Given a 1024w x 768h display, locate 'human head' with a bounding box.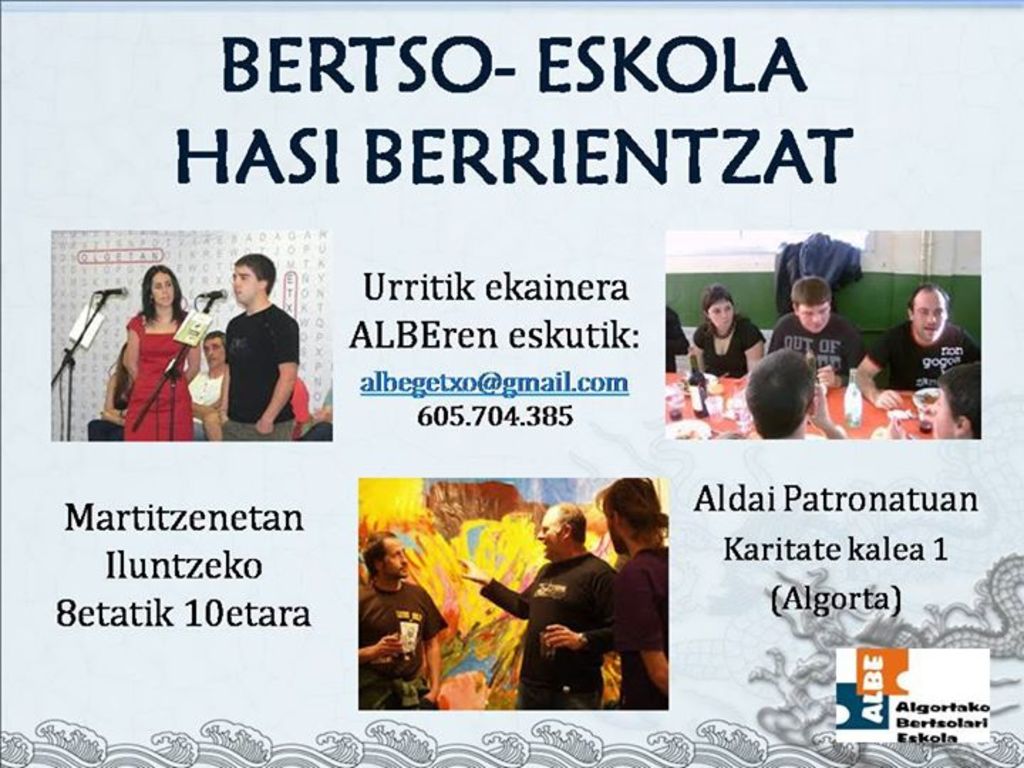
Located: pyautogui.locateOnScreen(142, 263, 176, 306).
